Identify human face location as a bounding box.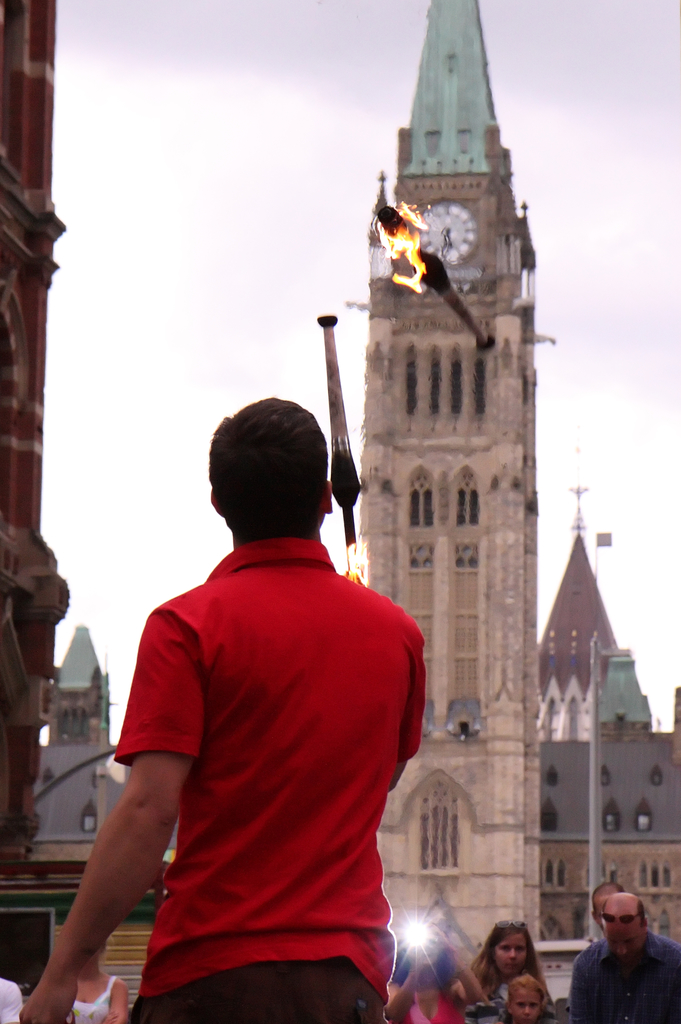
594/895/611/930.
